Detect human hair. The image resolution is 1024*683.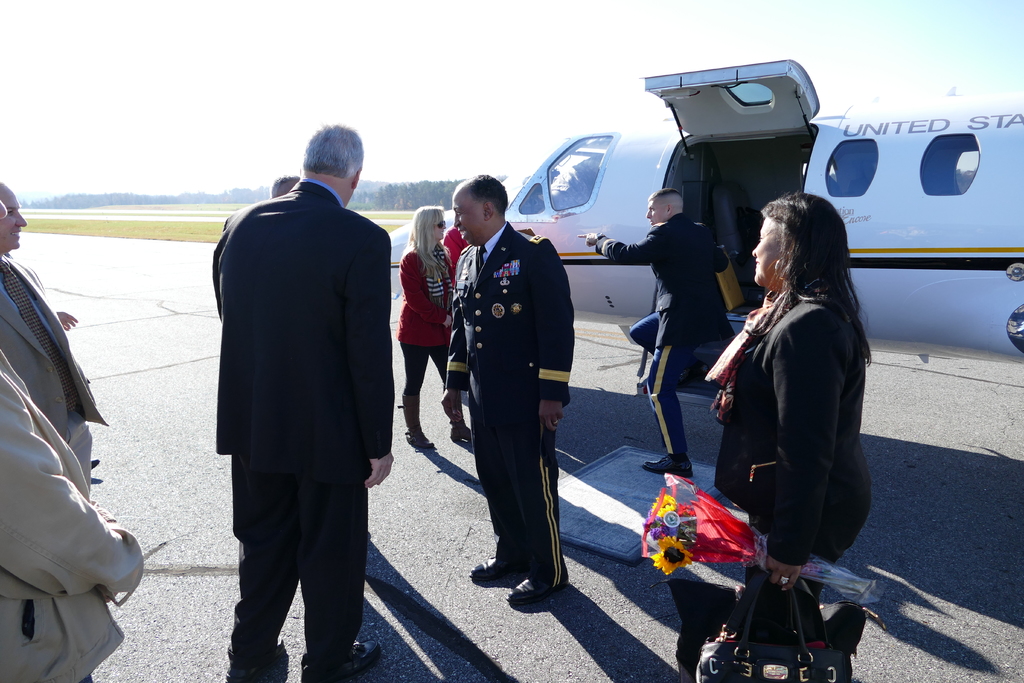
box(467, 174, 508, 215).
